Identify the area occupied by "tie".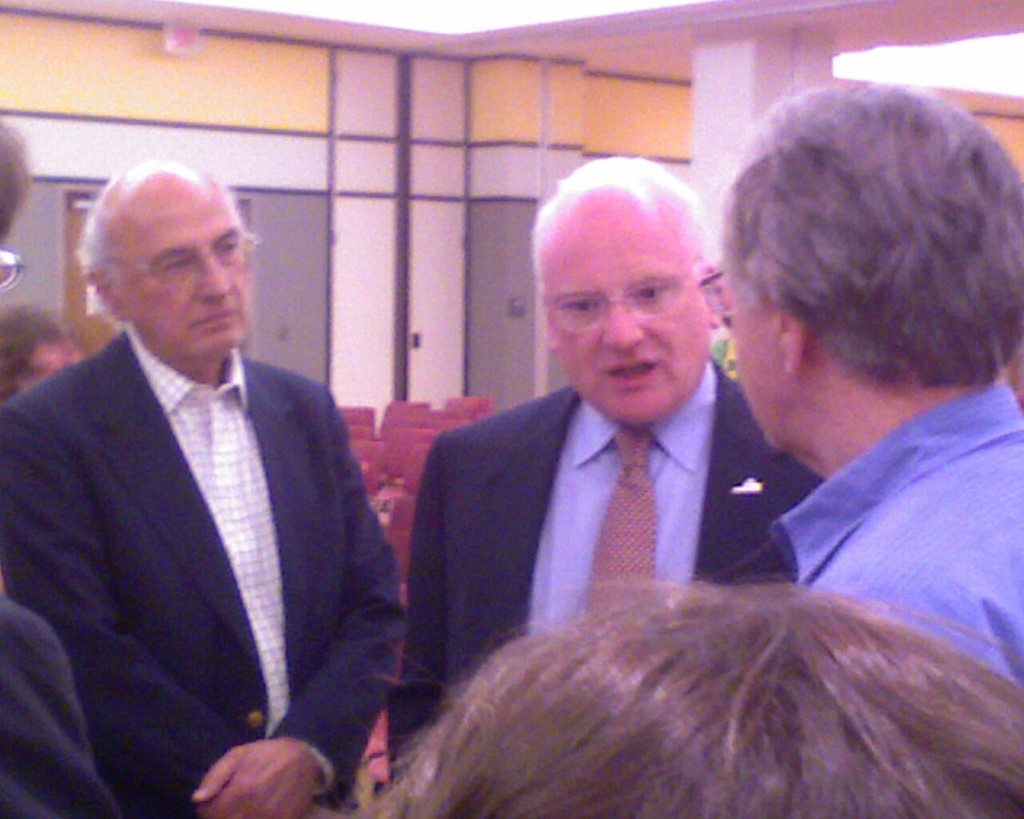
Area: box(580, 425, 658, 607).
